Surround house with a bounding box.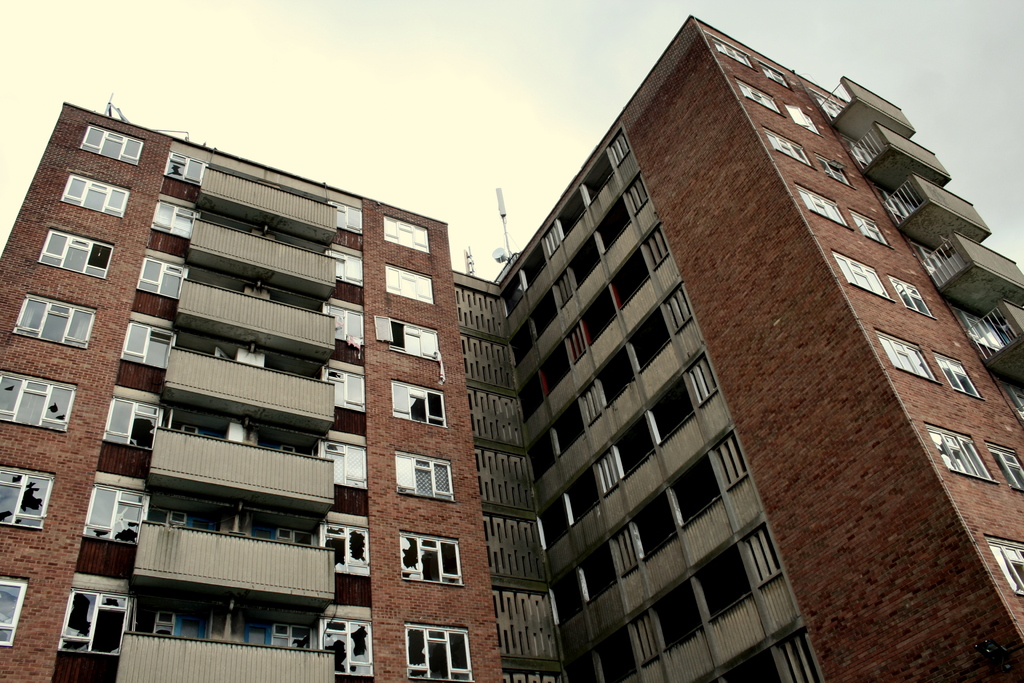
x1=504, y1=269, x2=557, y2=675.
